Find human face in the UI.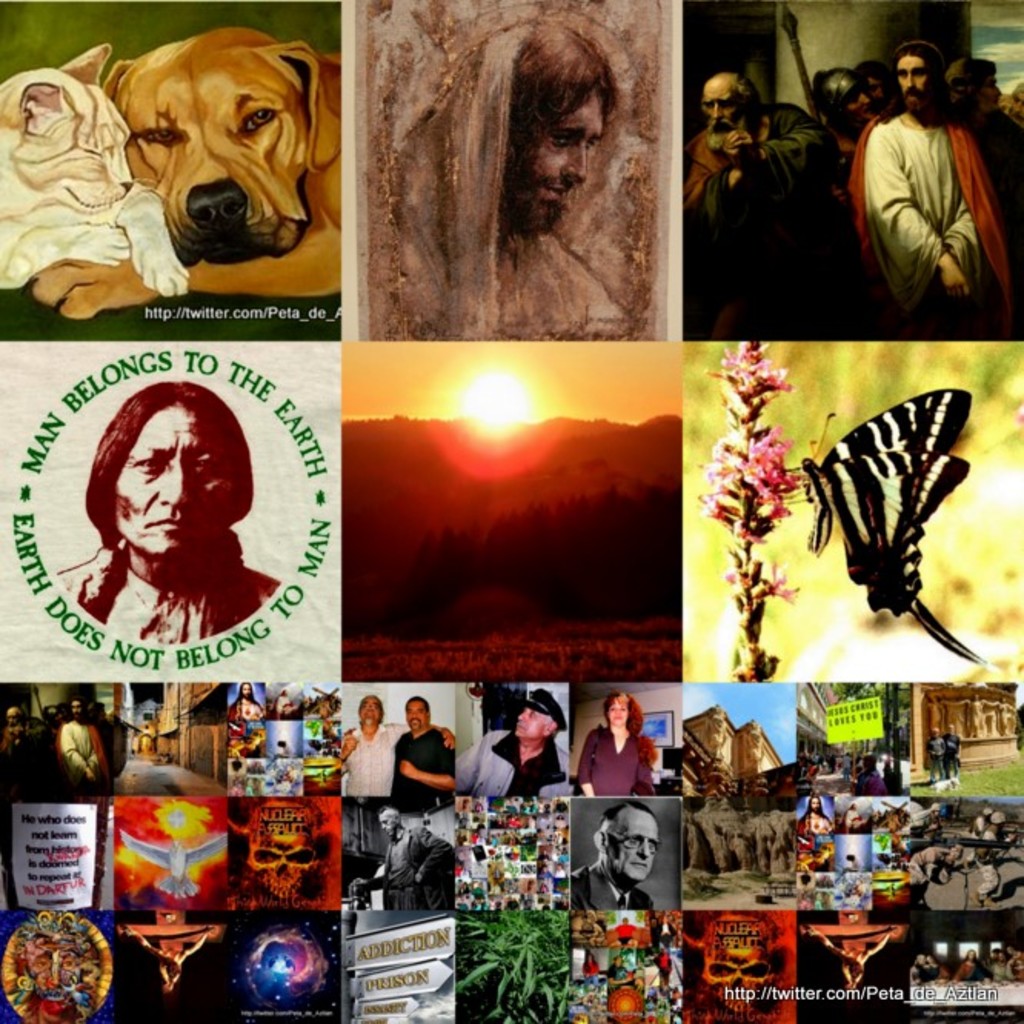
UI element at 111, 409, 234, 560.
